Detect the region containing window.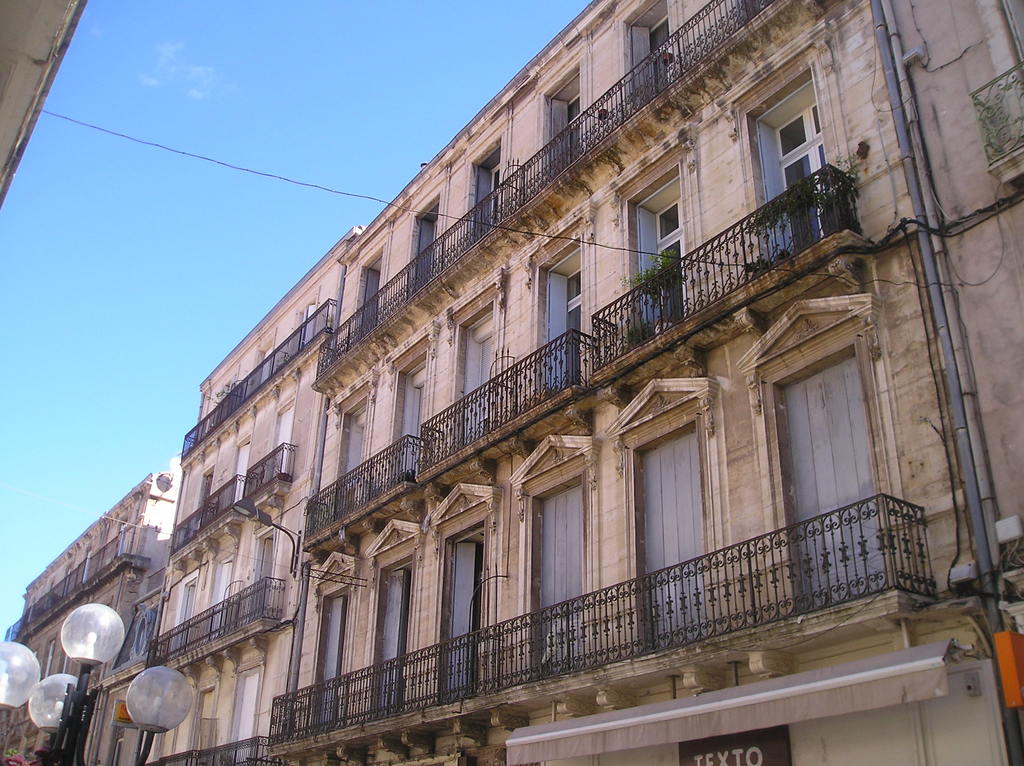
region(452, 298, 496, 447).
